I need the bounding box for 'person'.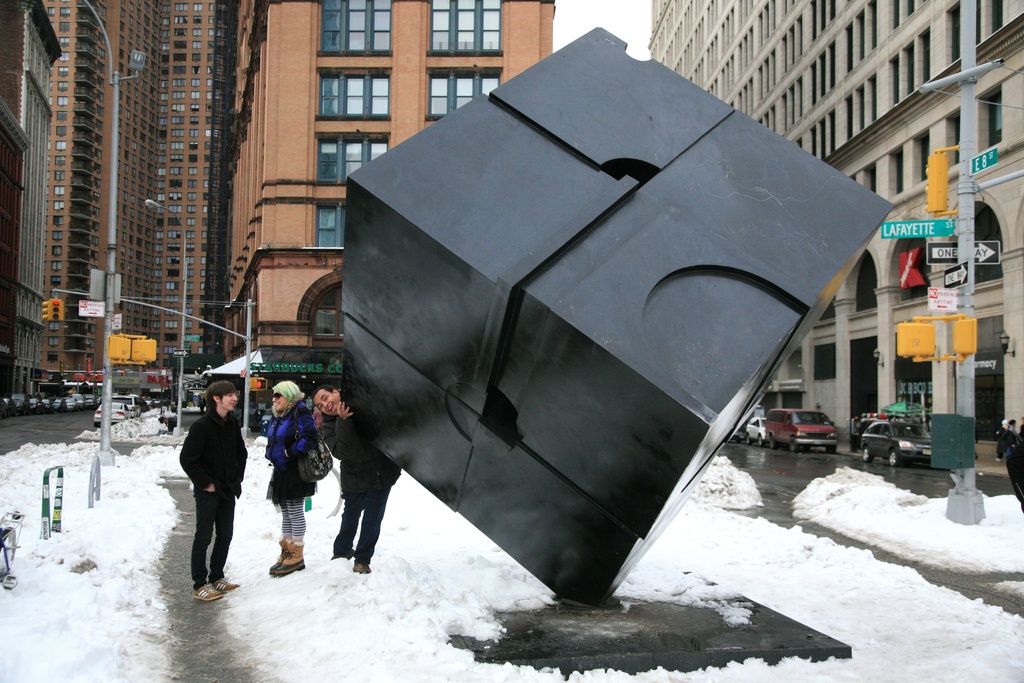
Here it is: bbox(849, 415, 865, 452).
